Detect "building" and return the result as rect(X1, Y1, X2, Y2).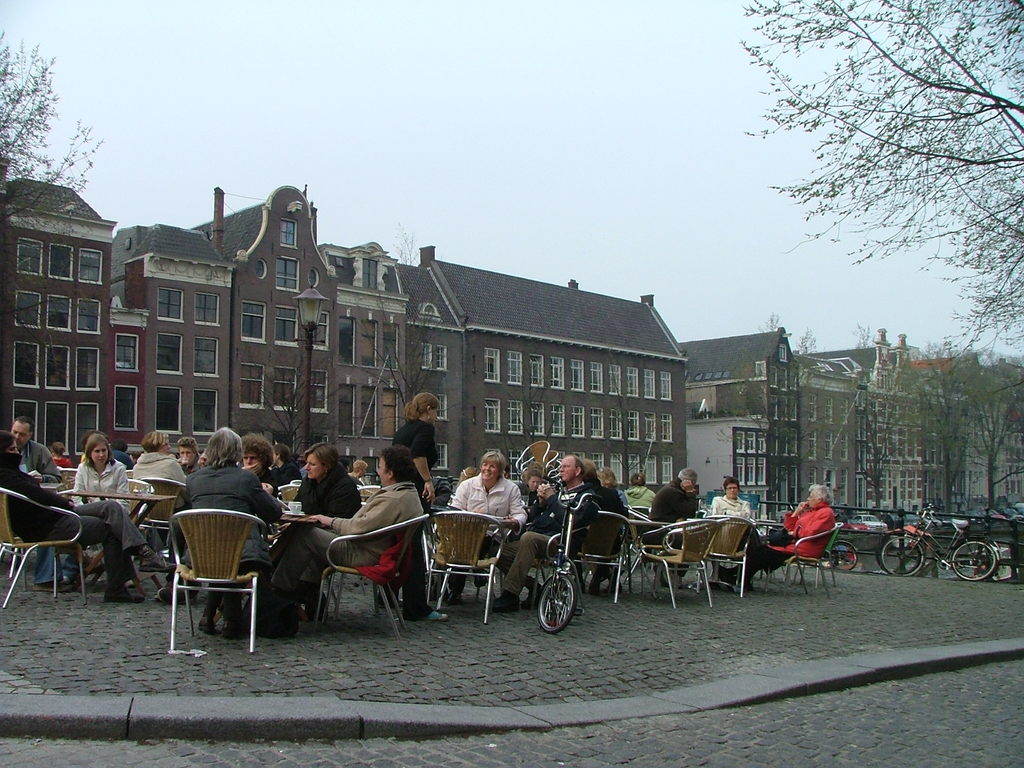
rect(925, 358, 965, 511).
